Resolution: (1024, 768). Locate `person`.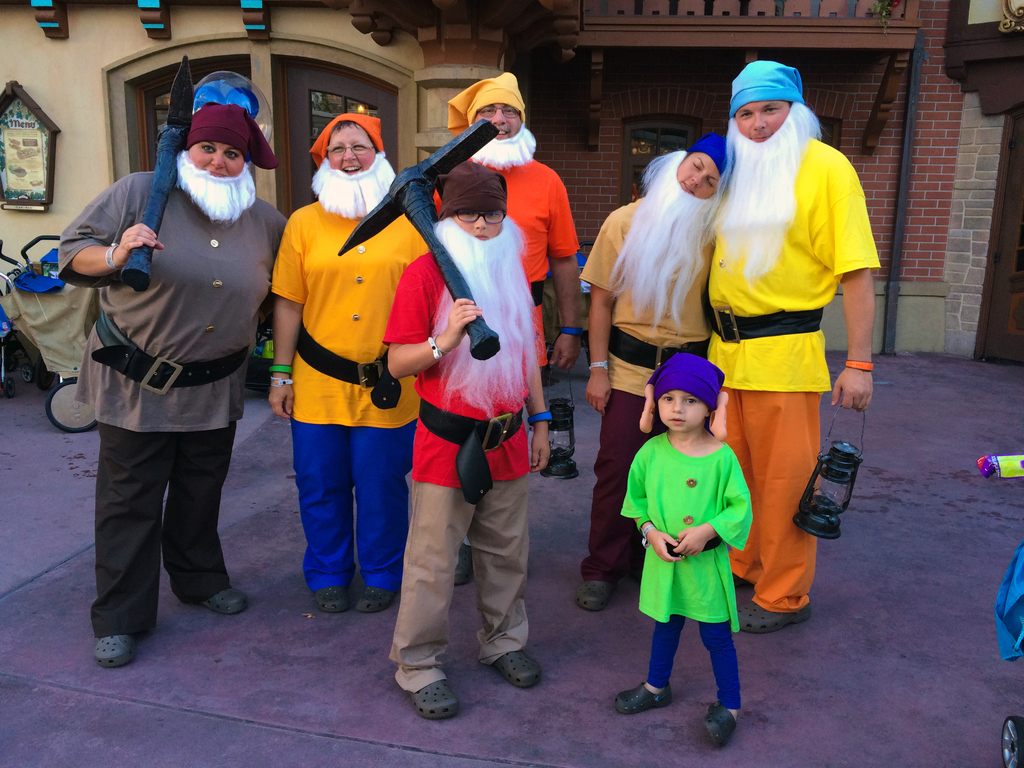
rect(388, 156, 556, 721).
